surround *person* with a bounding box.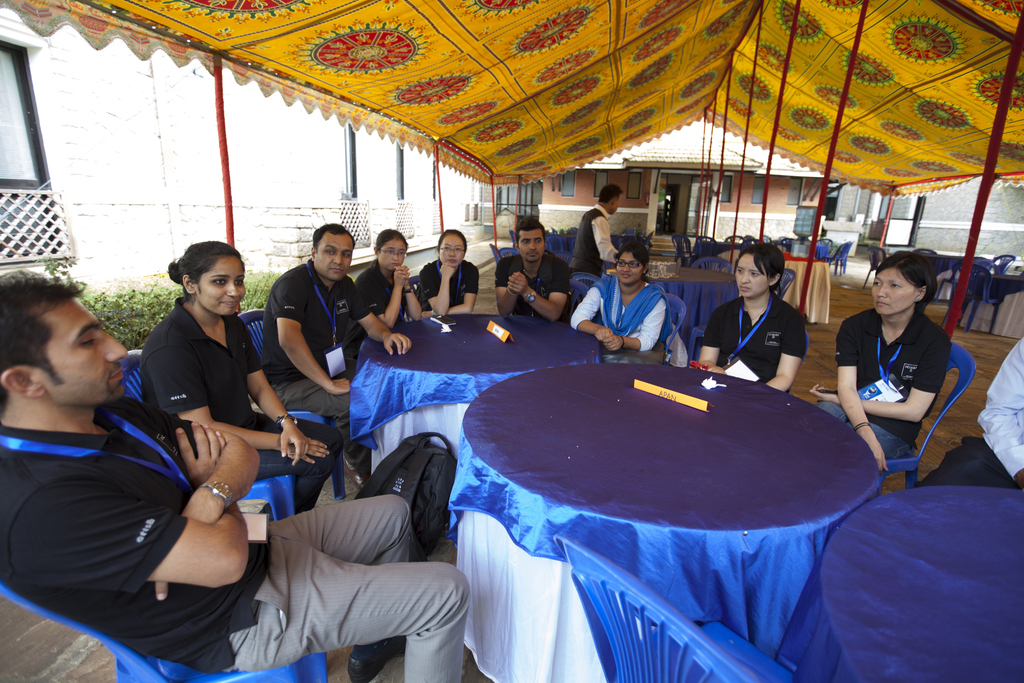
region(417, 229, 483, 313).
